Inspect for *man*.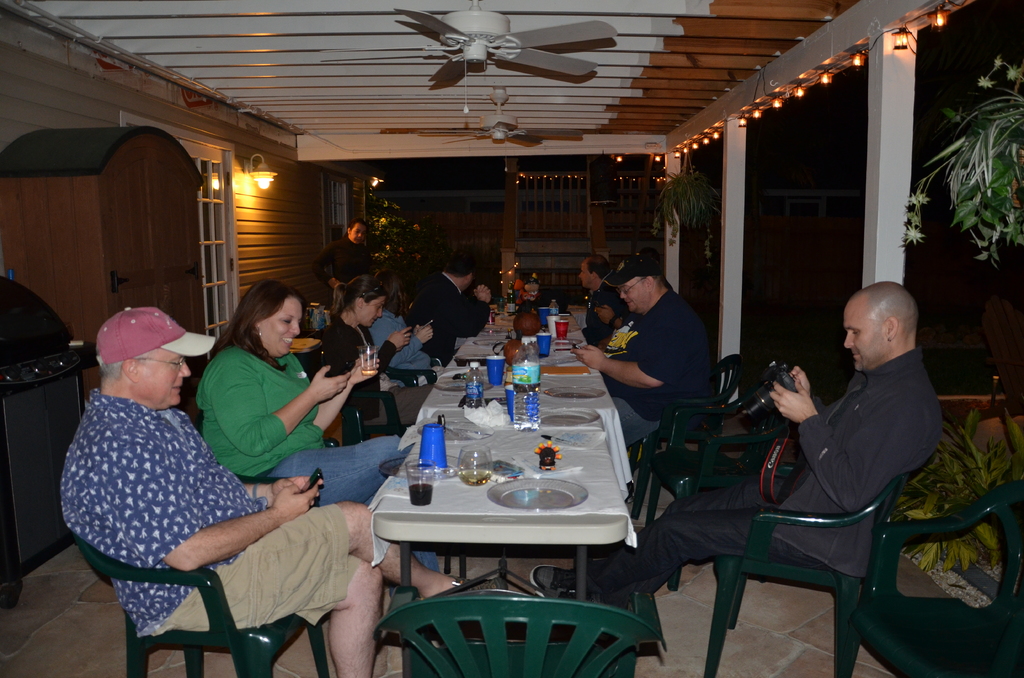
Inspection: region(406, 252, 467, 366).
